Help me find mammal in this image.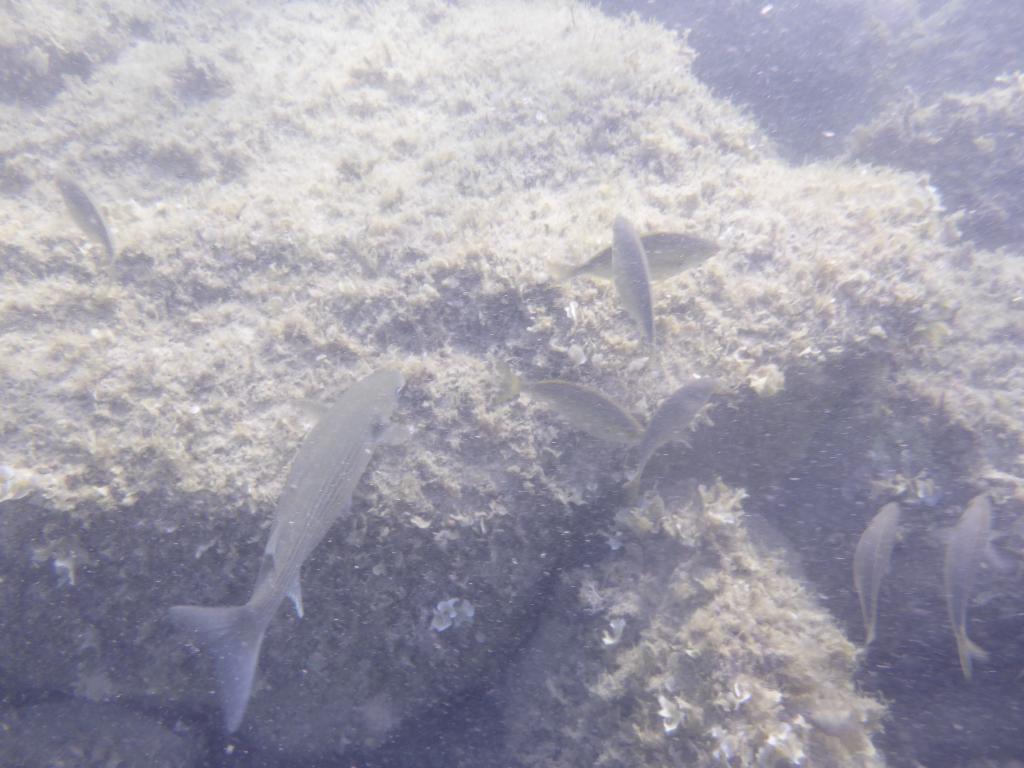
Found it: locate(163, 365, 413, 726).
